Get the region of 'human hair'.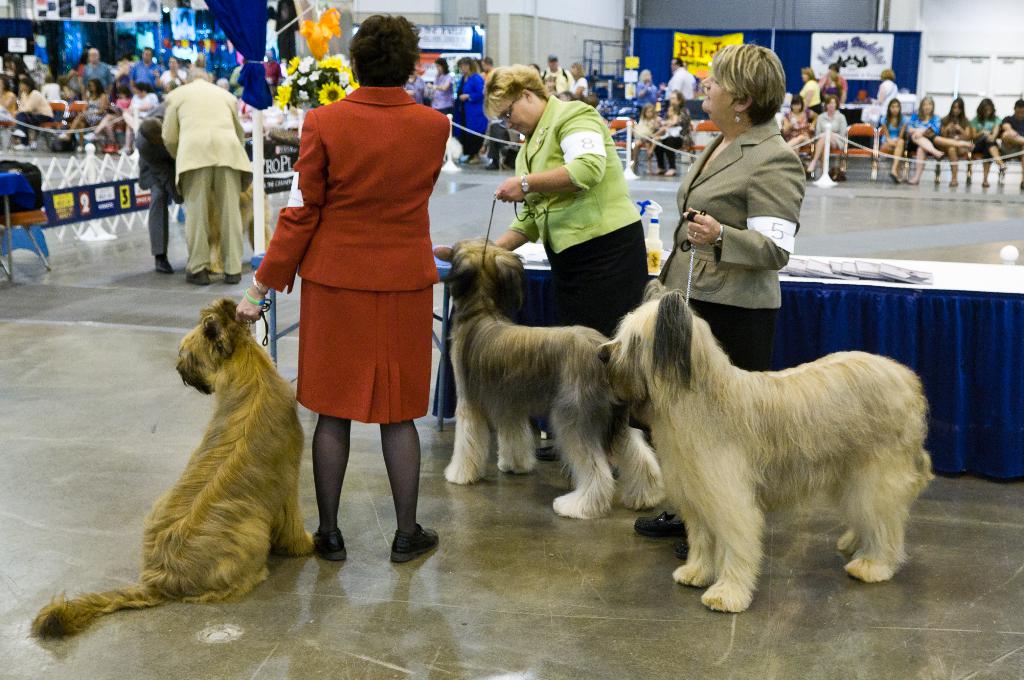
345:11:421:87.
